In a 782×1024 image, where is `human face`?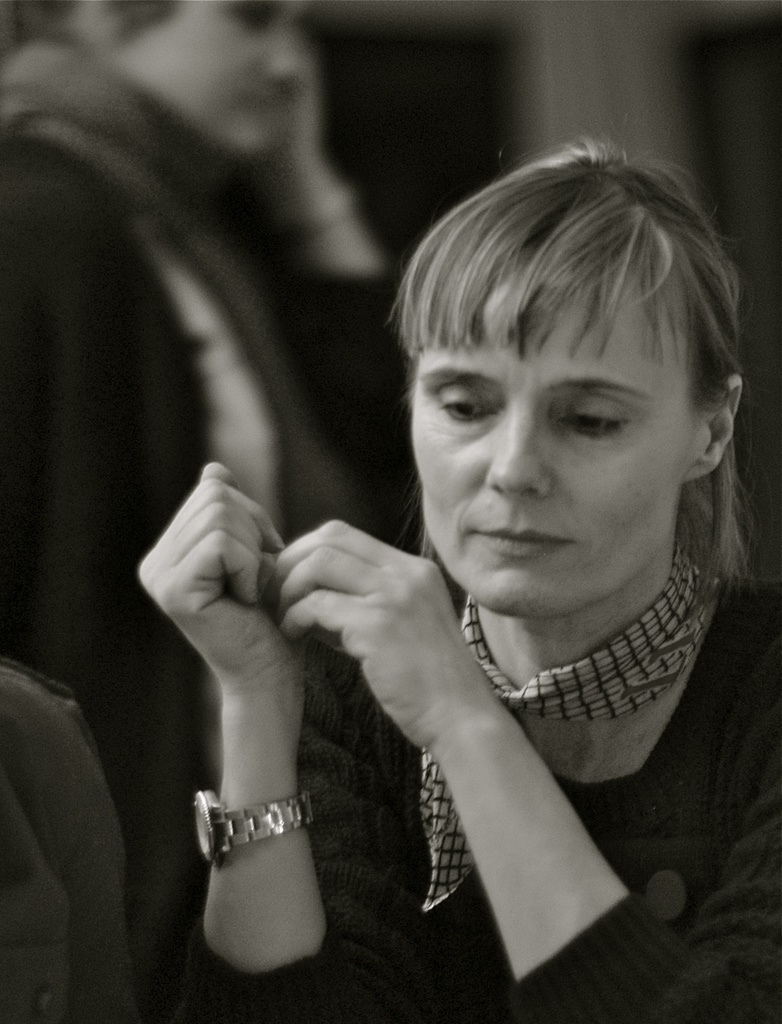
<bbox>408, 287, 693, 628</bbox>.
